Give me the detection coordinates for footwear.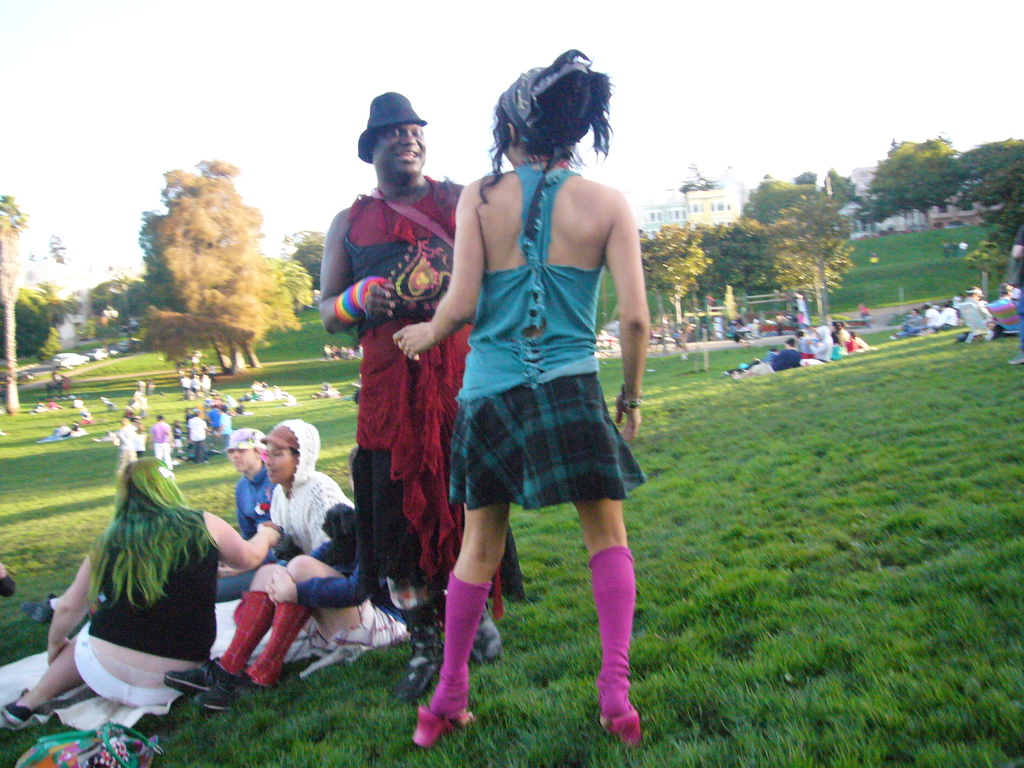
[412,705,476,750].
